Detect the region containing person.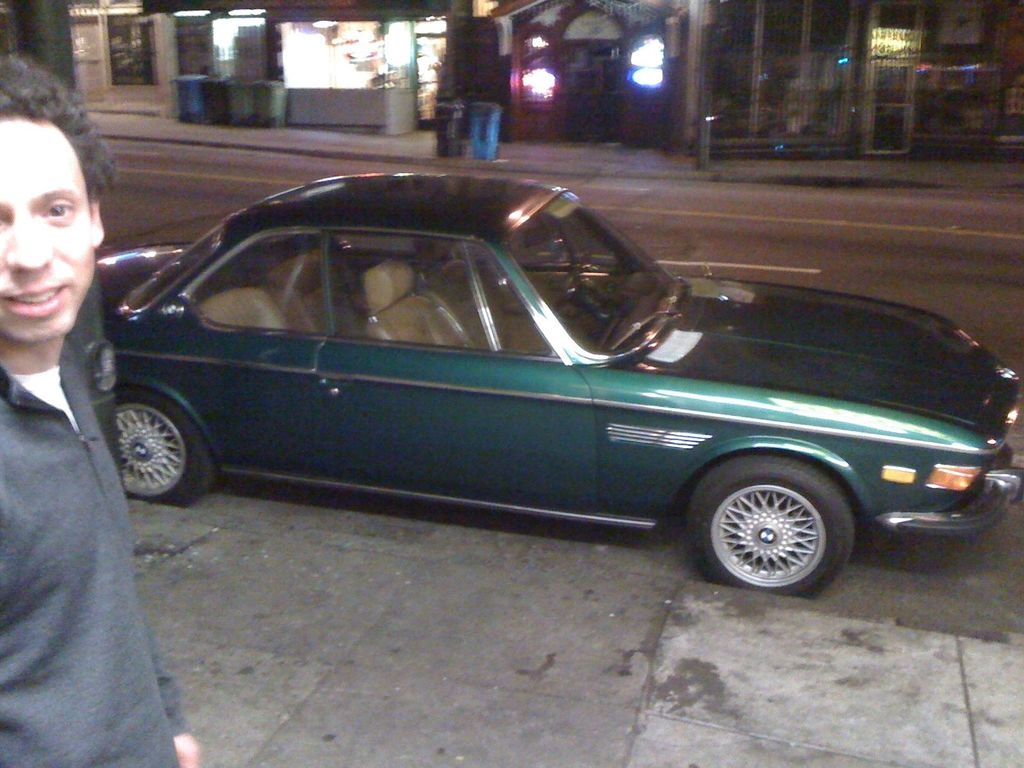
bbox=[0, 51, 198, 767].
